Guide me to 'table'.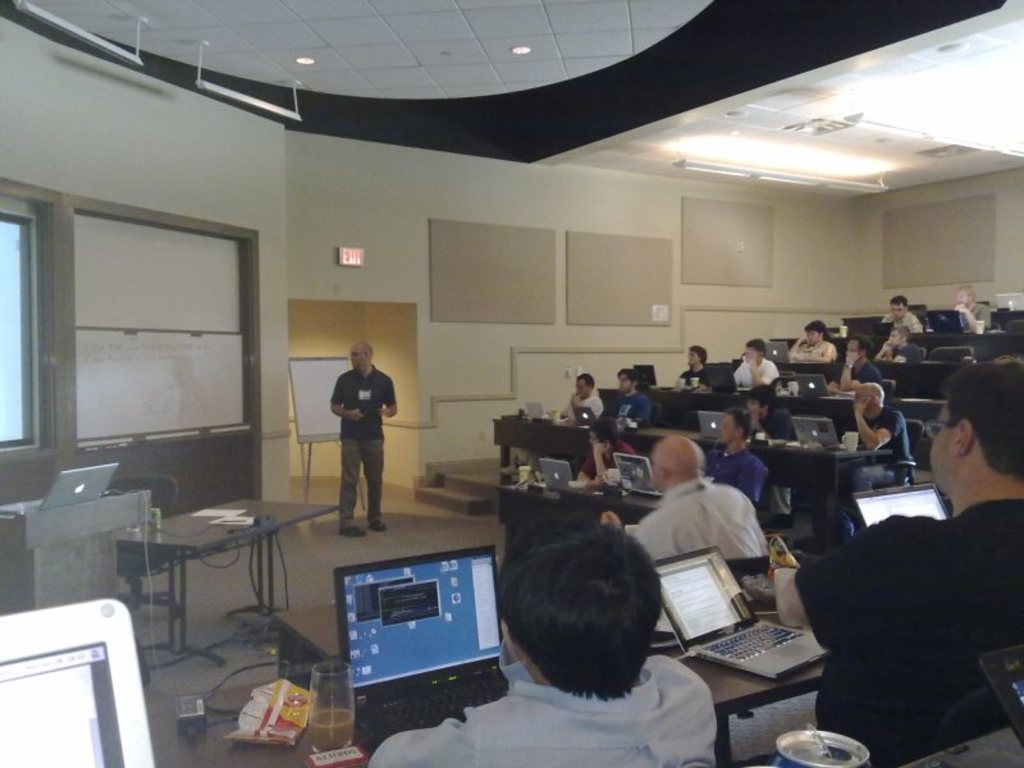
Guidance: select_region(116, 500, 335, 666).
